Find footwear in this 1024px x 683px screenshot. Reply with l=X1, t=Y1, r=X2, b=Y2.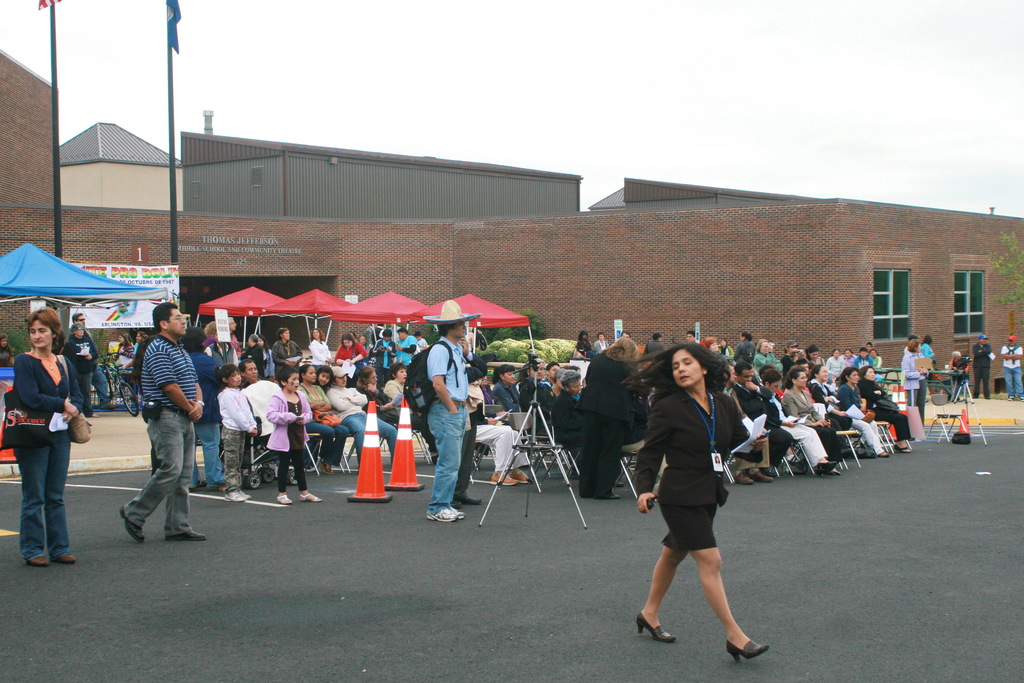
l=121, t=505, r=146, b=541.
